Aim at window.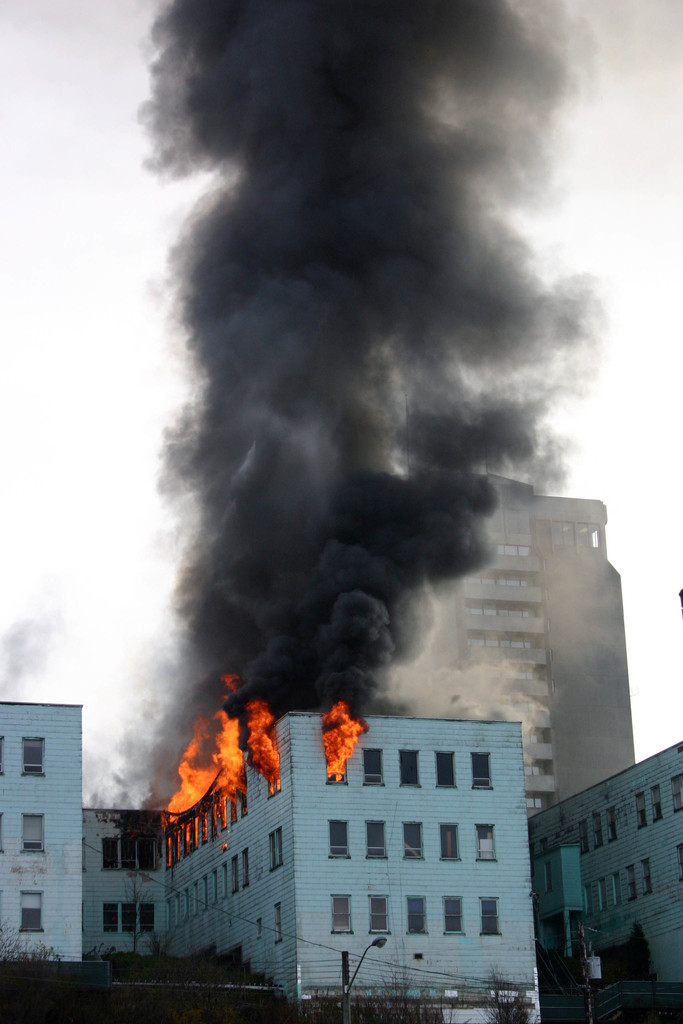
Aimed at (left=444, top=900, right=467, bottom=931).
